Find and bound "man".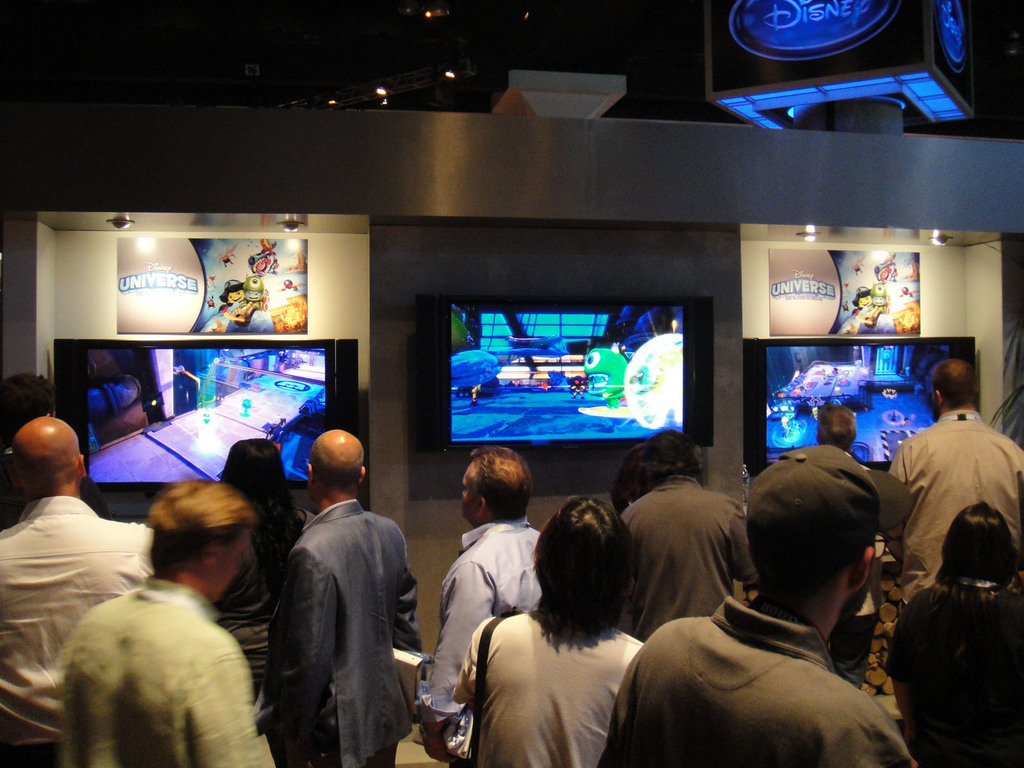
Bound: (56, 477, 281, 767).
